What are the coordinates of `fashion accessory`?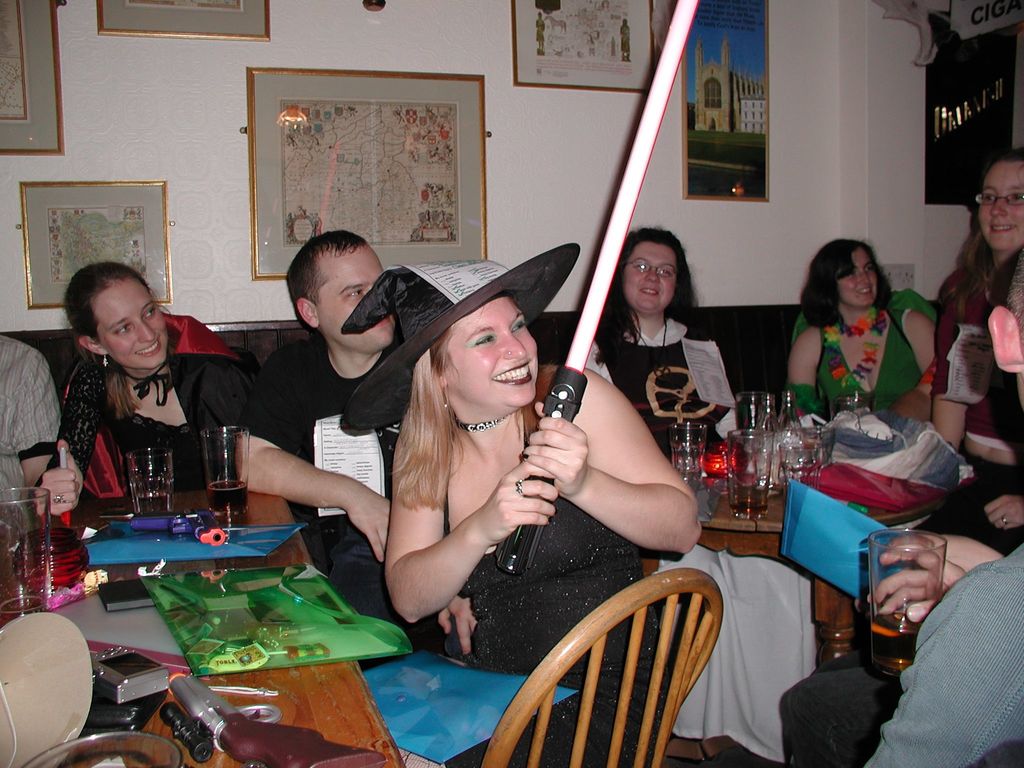
bbox=[941, 221, 1023, 445].
